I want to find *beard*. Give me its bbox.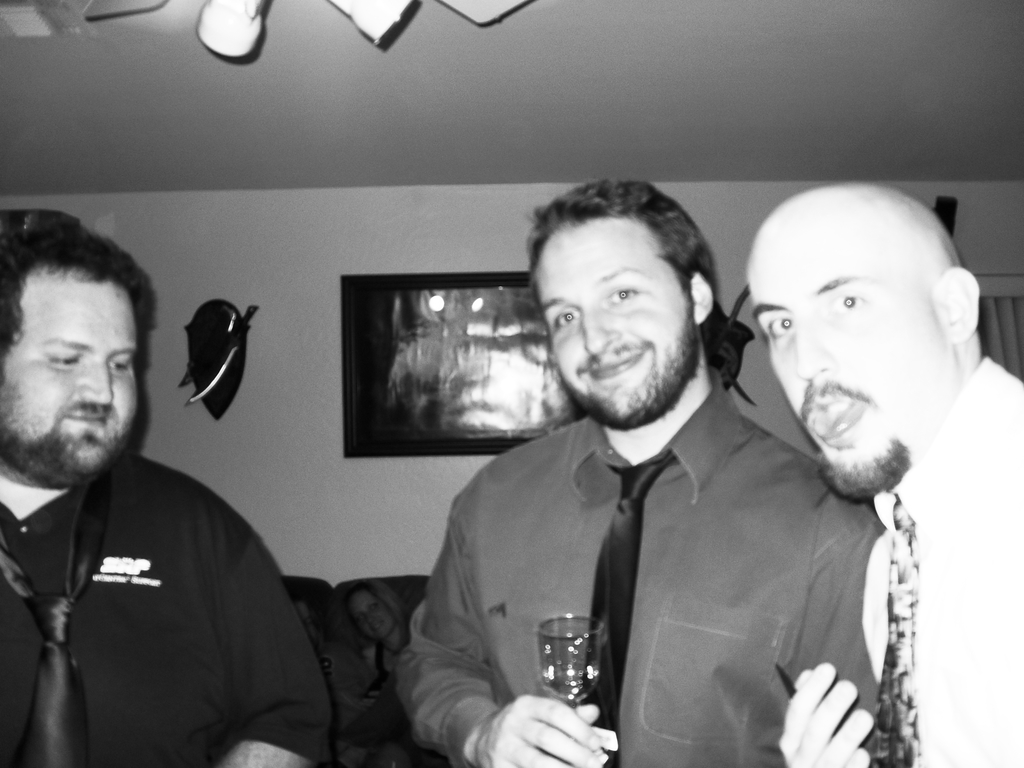
{"x1": 817, "y1": 438, "x2": 911, "y2": 503}.
